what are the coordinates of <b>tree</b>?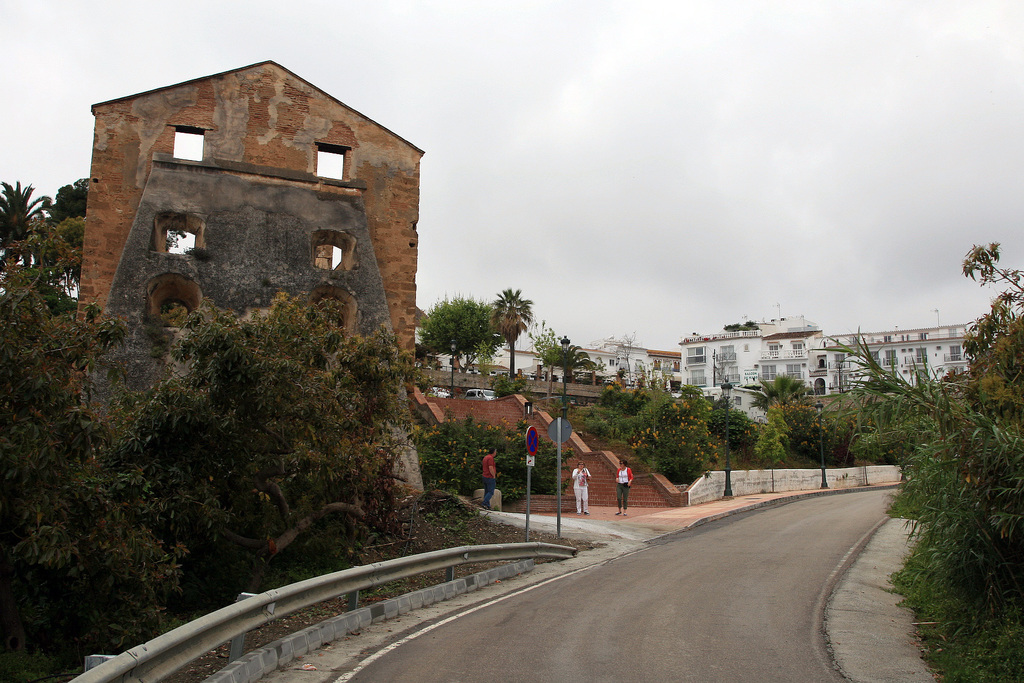
(x1=45, y1=178, x2=92, y2=235).
